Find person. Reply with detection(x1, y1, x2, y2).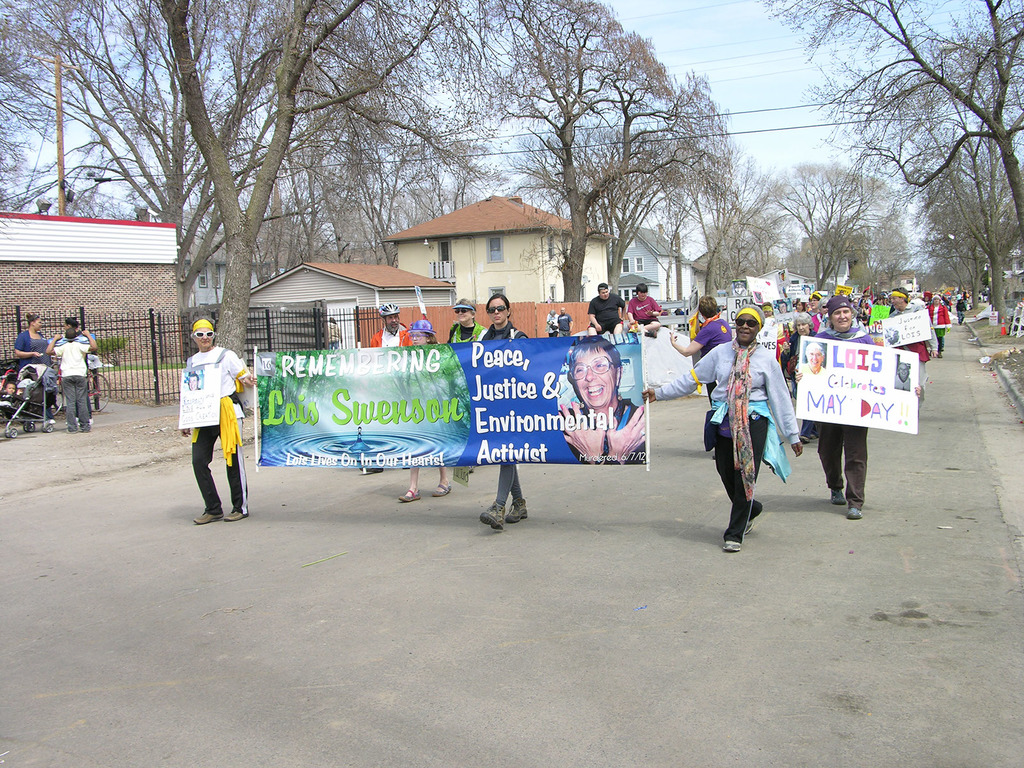
detection(52, 317, 96, 422).
